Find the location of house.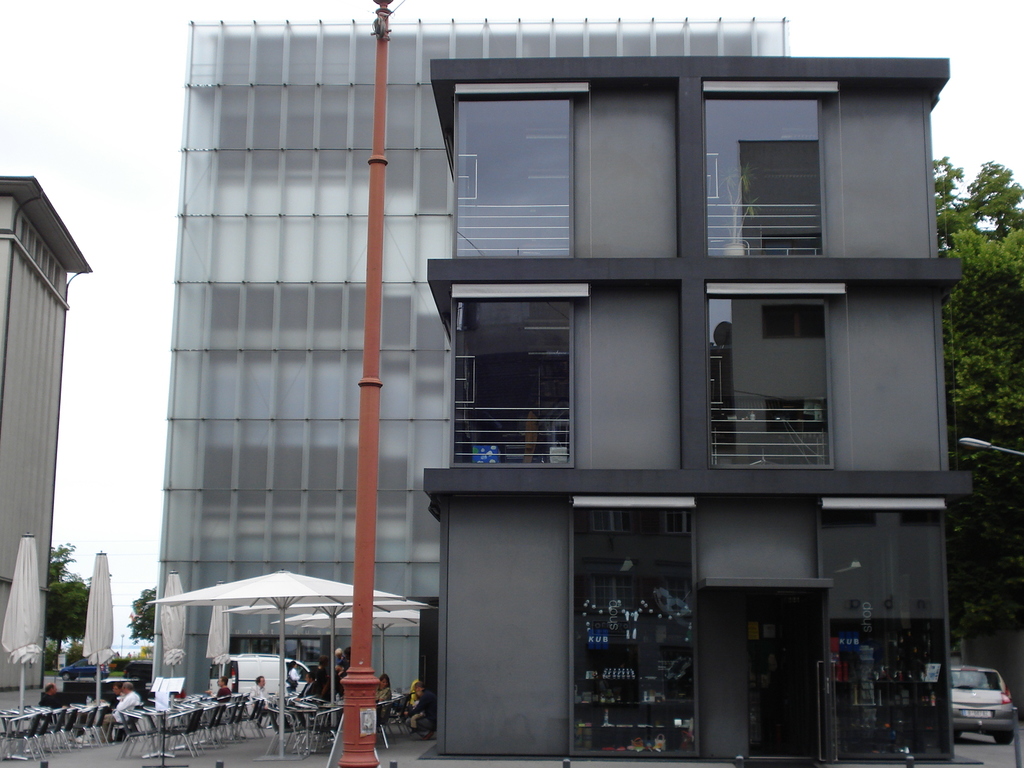
Location: Rect(420, 59, 973, 755).
